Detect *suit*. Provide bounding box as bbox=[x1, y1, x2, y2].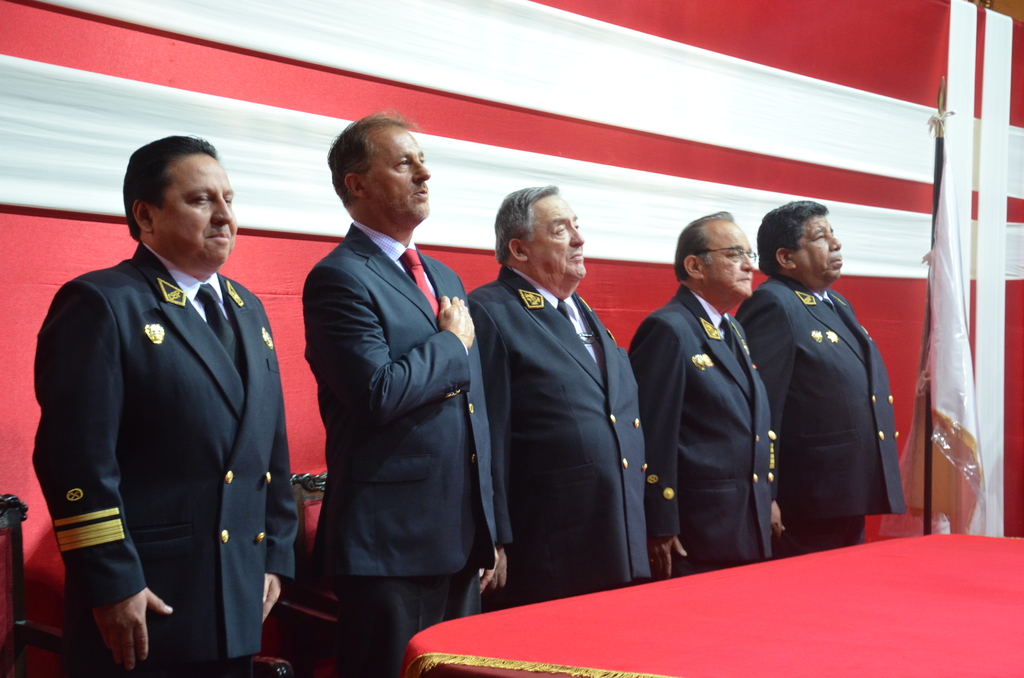
bbox=[27, 241, 301, 677].
